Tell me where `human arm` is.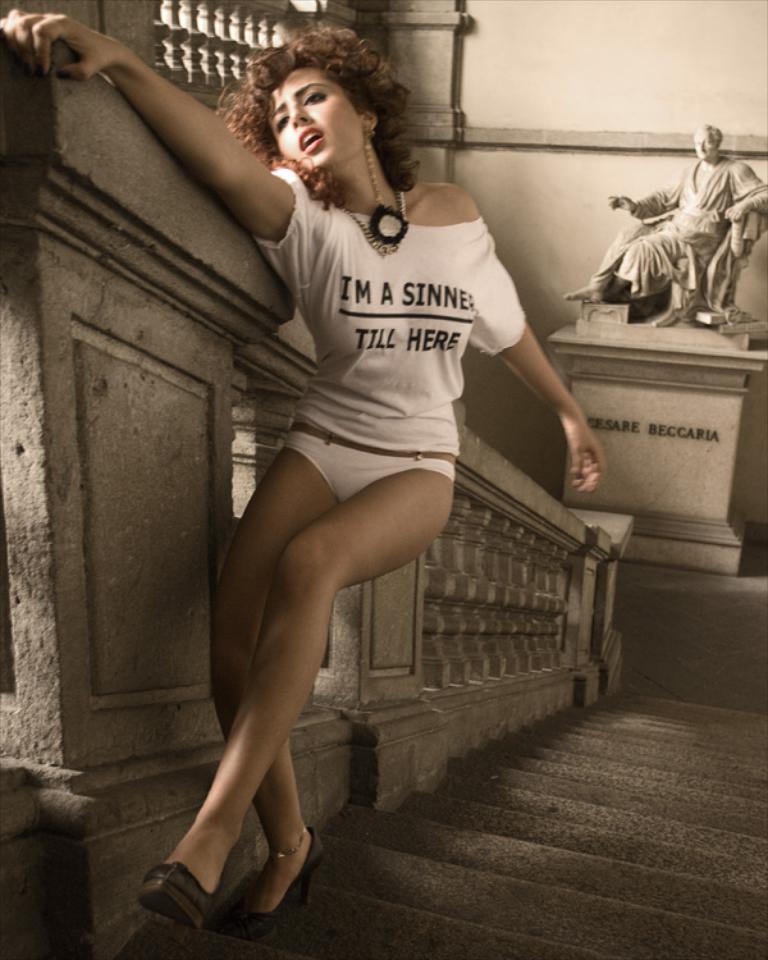
`human arm` is at 722, 156, 767, 225.
